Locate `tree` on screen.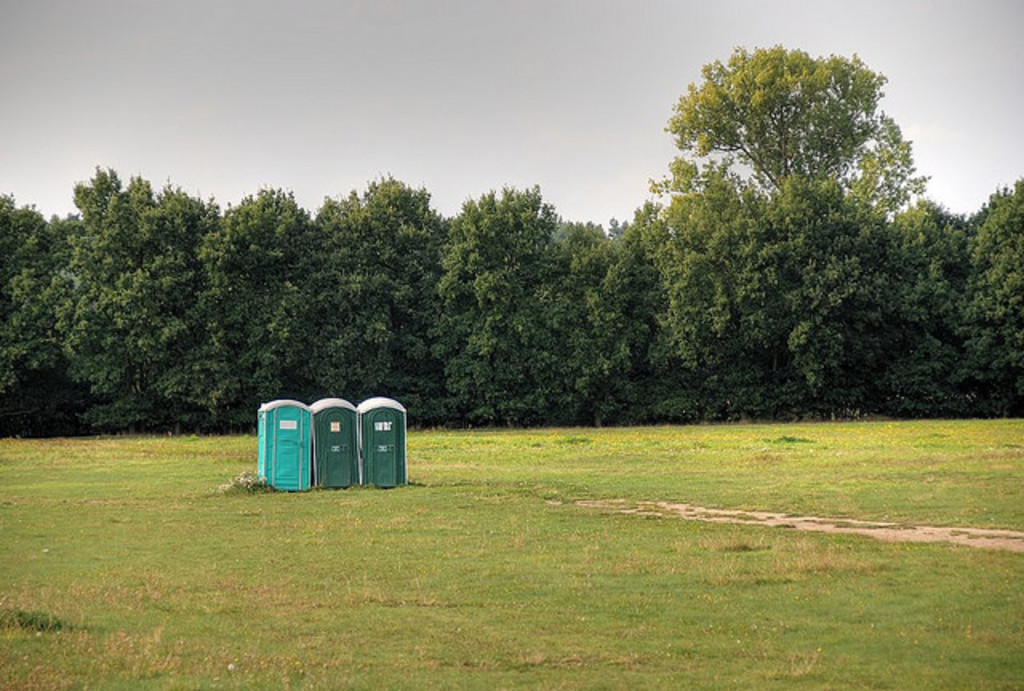
On screen at pyautogui.locateOnScreen(667, 51, 893, 186).
